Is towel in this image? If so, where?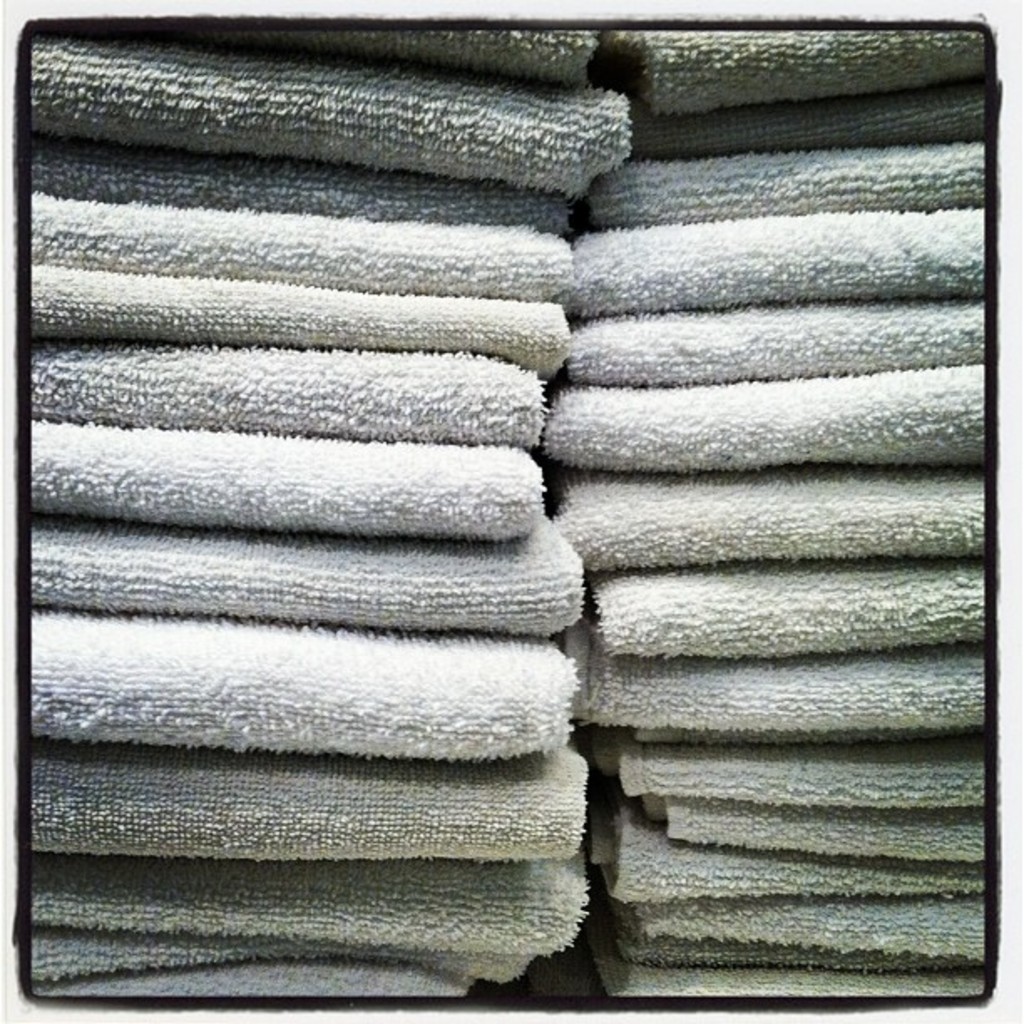
Yes, at 32,37,632,201.
